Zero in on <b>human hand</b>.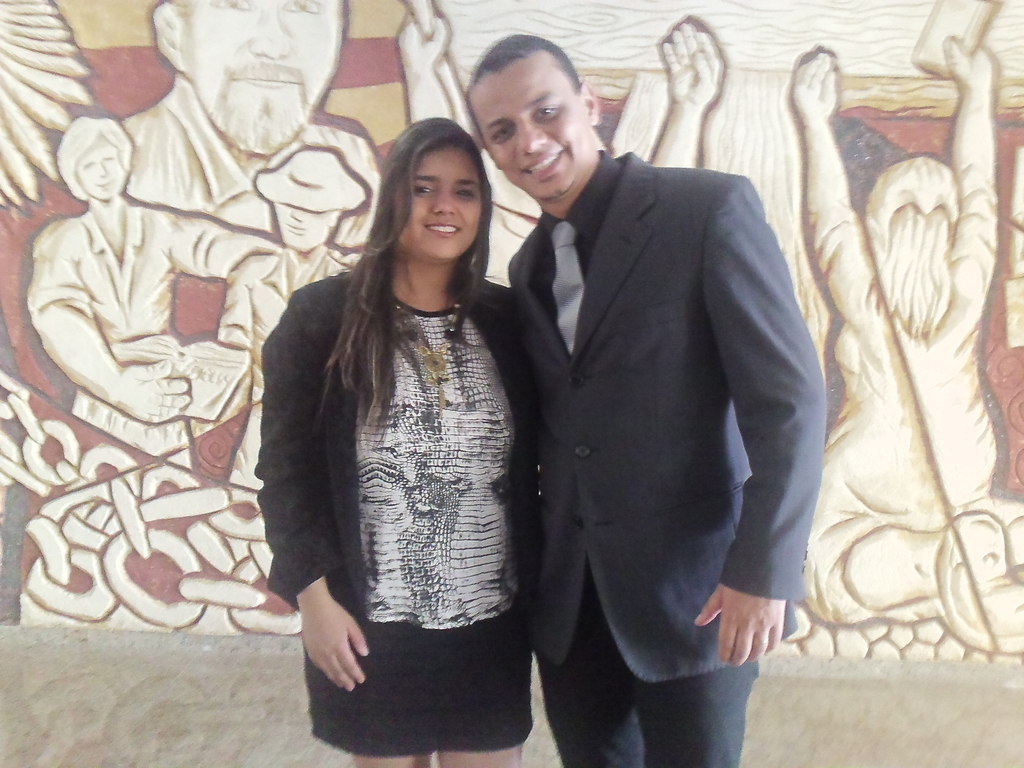
Zeroed in: bbox=(295, 581, 368, 707).
